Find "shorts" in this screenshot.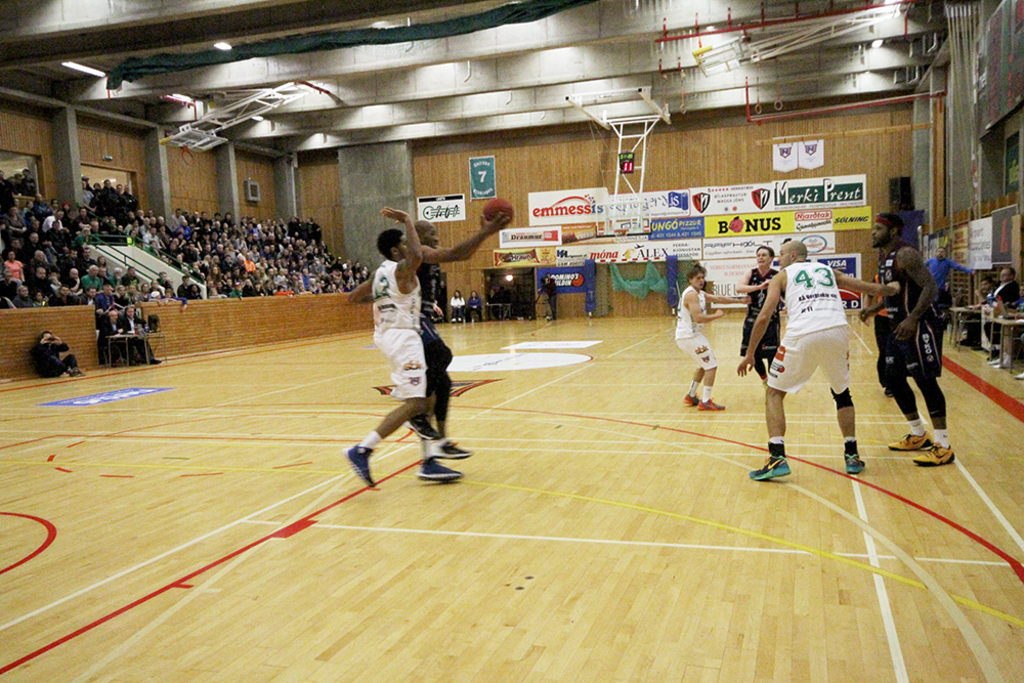
The bounding box for "shorts" is left=767, top=325, right=850, bottom=389.
